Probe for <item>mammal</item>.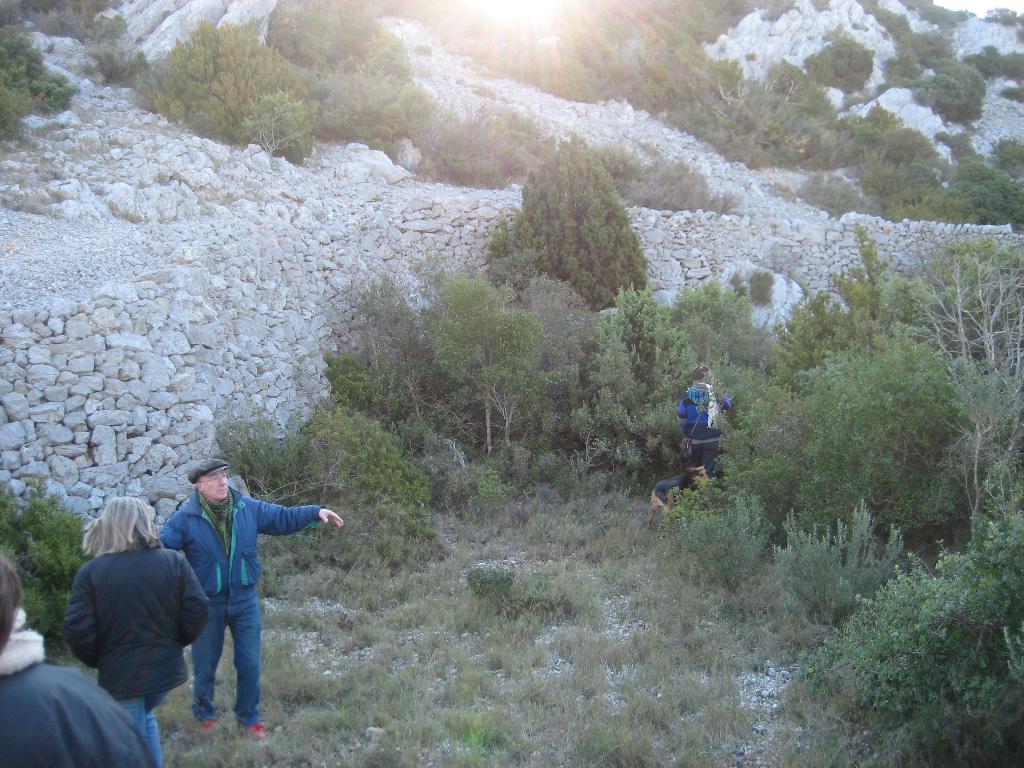
Probe result: {"x1": 154, "y1": 456, "x2": 342, "y2": 744}.
